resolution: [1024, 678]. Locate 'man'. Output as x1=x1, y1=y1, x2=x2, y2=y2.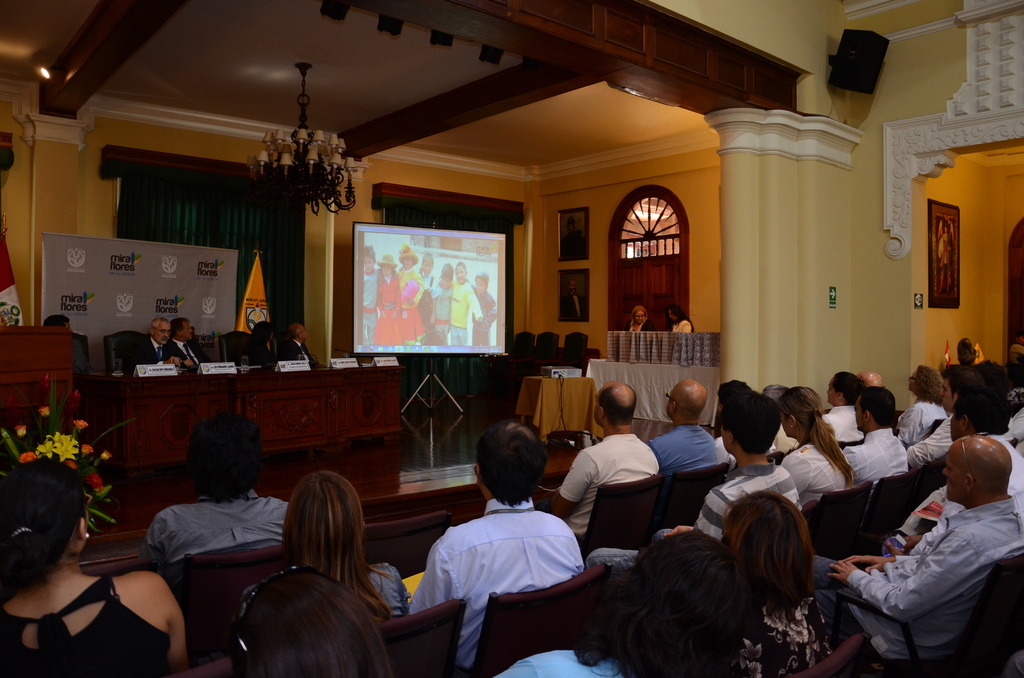
x1=646, y1=377, x2=714, y2=478.
